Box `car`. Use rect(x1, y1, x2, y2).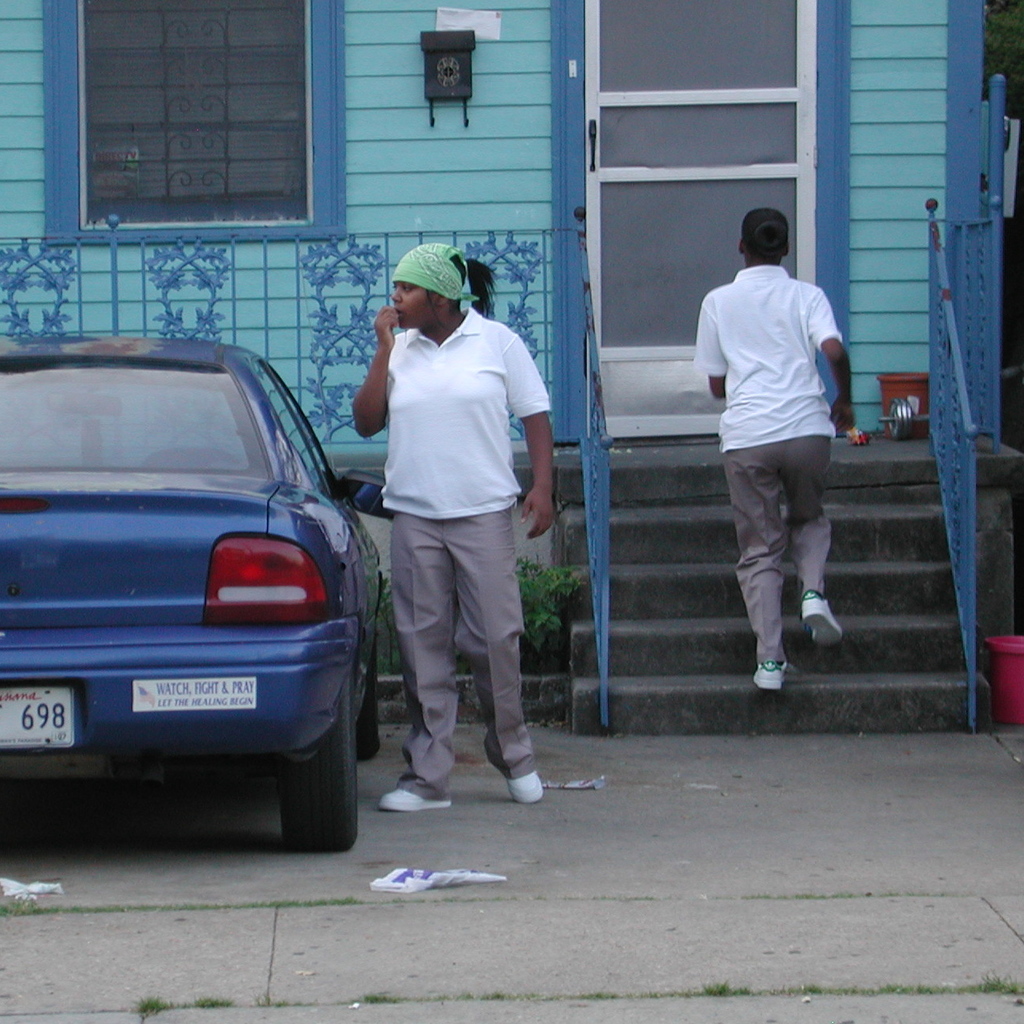
rect(0, 324, 391, 848).
